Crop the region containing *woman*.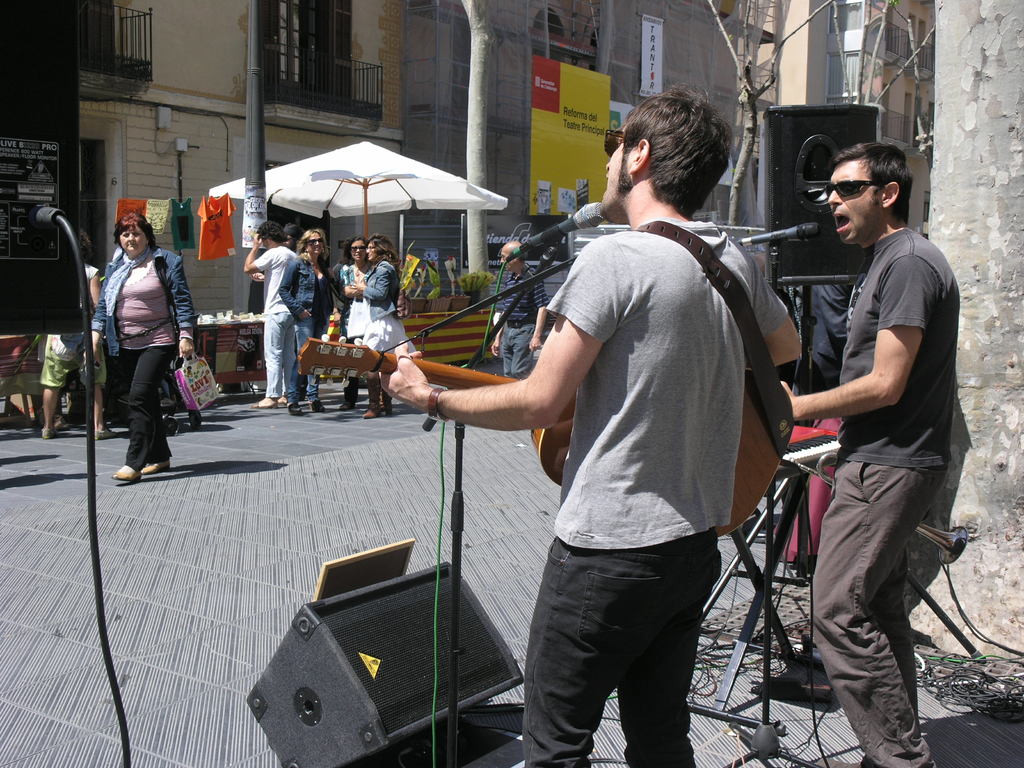
Crop region: x1=348 y1=231 x2=417 y2=419.
